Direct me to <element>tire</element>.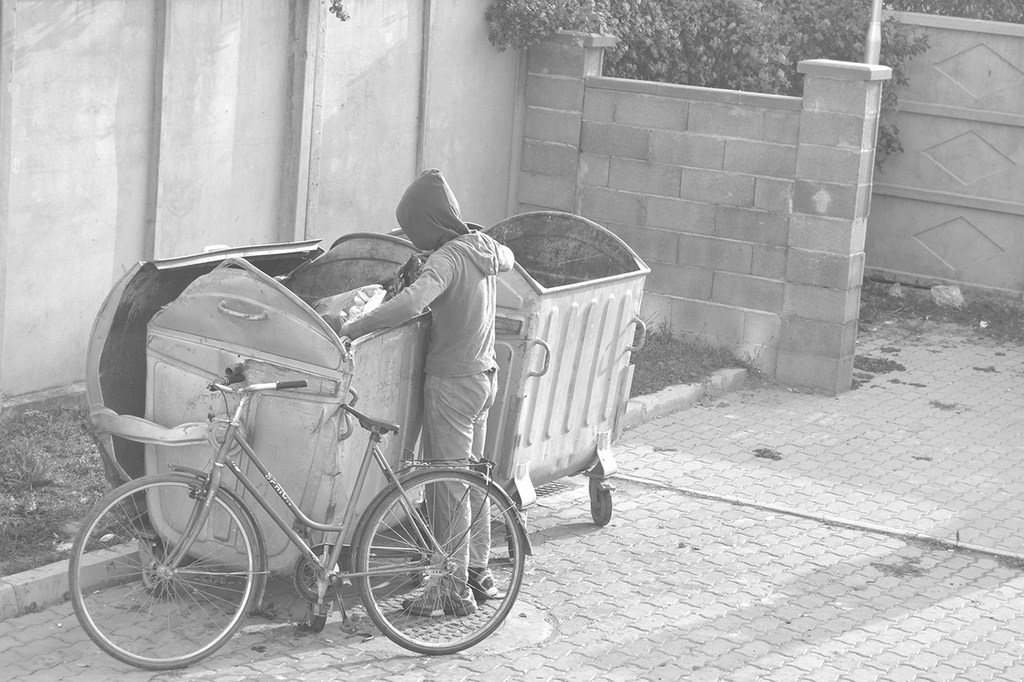
Direction: locate(339, 467, 502, 657).
